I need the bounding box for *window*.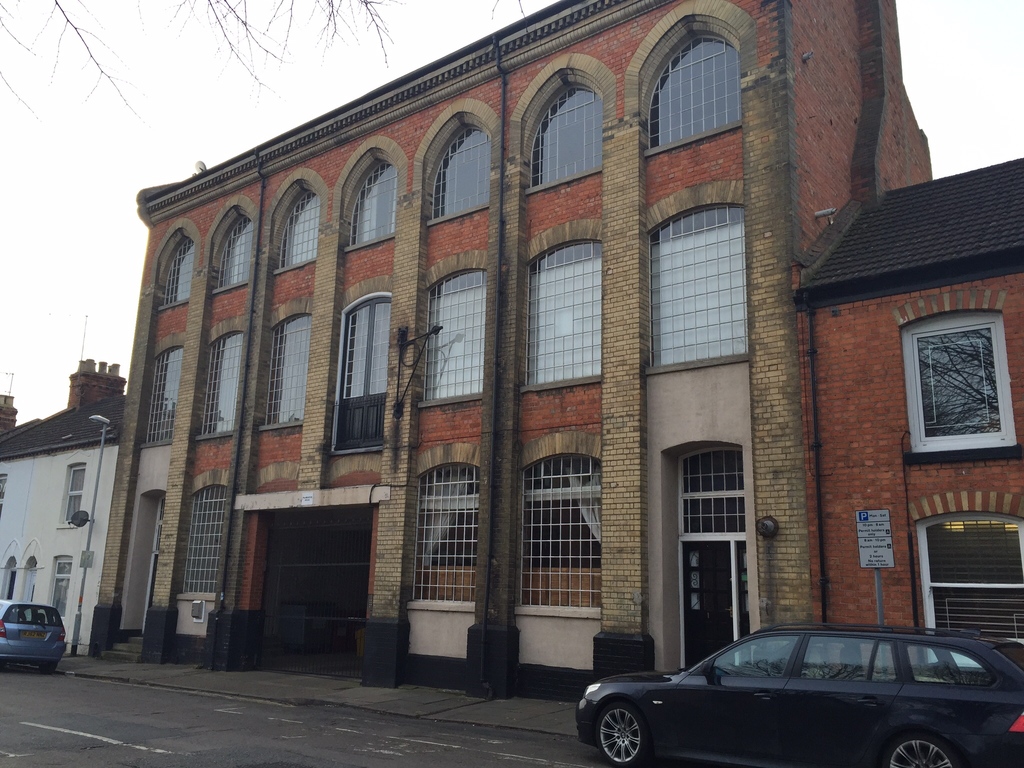
Here it is: {"left": 143, "top": 344, "right": 180, "bottom": 450}.
